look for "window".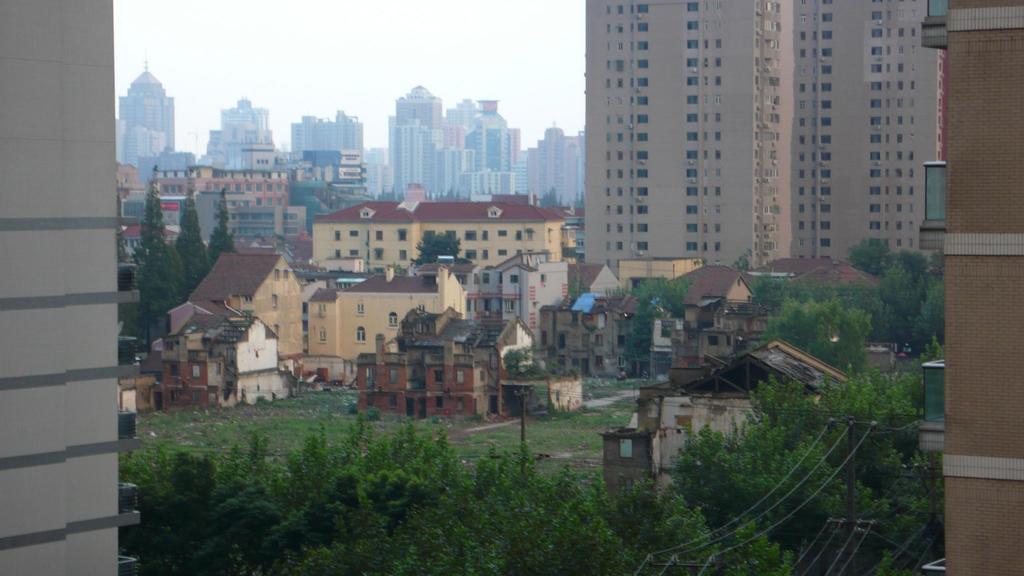
Found: bbox=(273, 268, 281, 280).
